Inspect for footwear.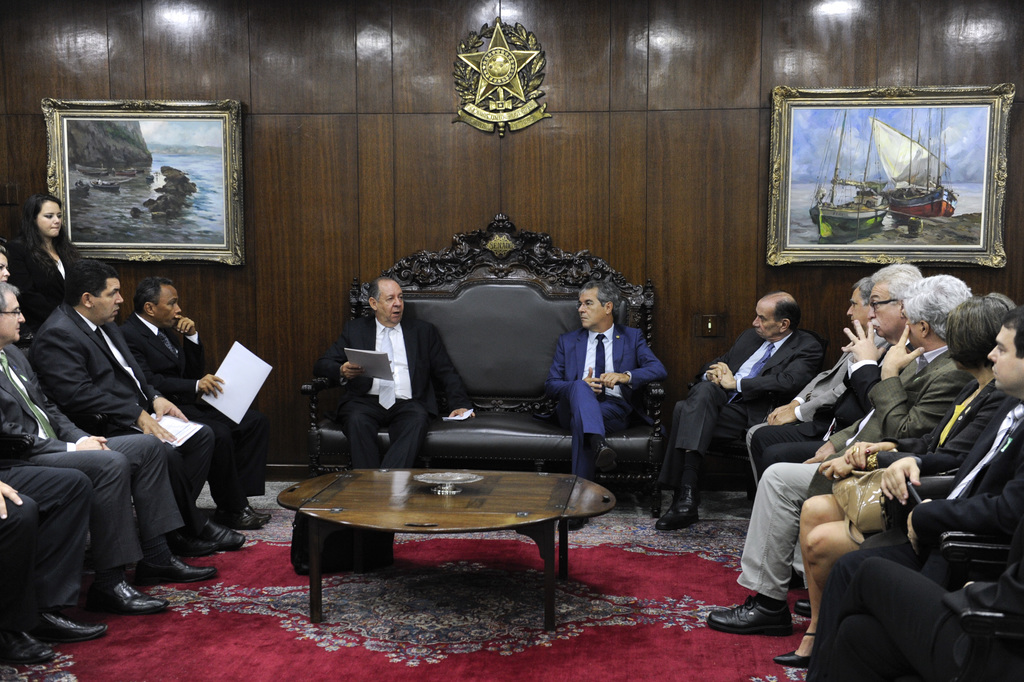
Inspection: (243,503,273,523).
